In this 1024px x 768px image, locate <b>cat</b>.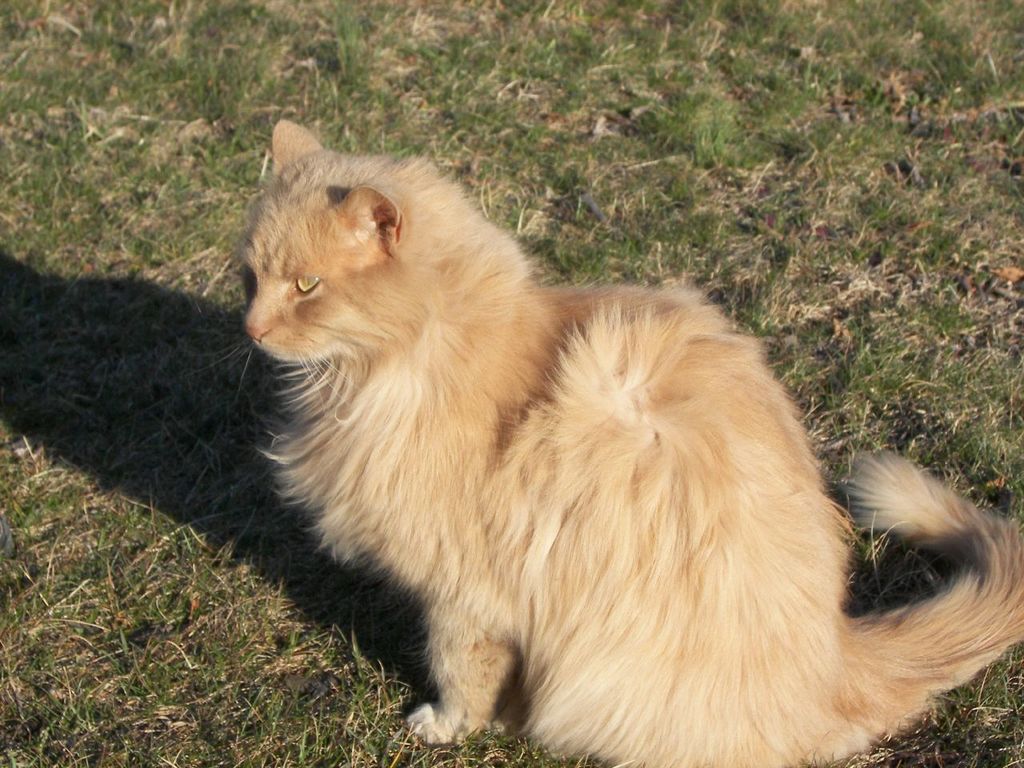
Bounding box: [left=225, top=117, right=1023, bottom=767].
